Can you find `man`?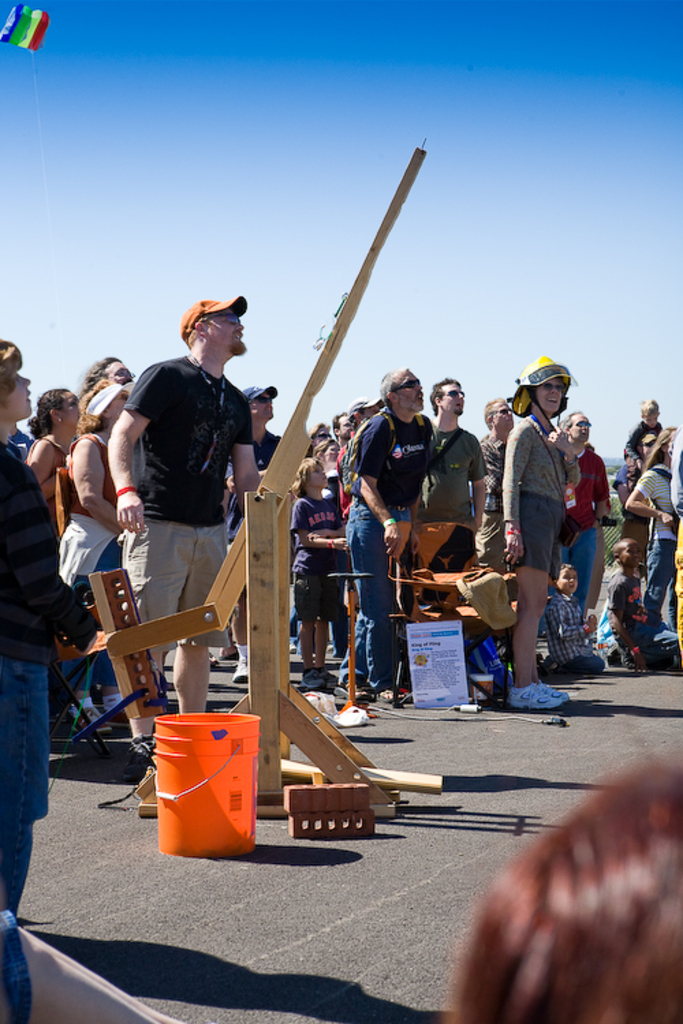
Yes, bounding box: {"x1": 616, "y1": 433, "x2": 669, "y2": 573}.
